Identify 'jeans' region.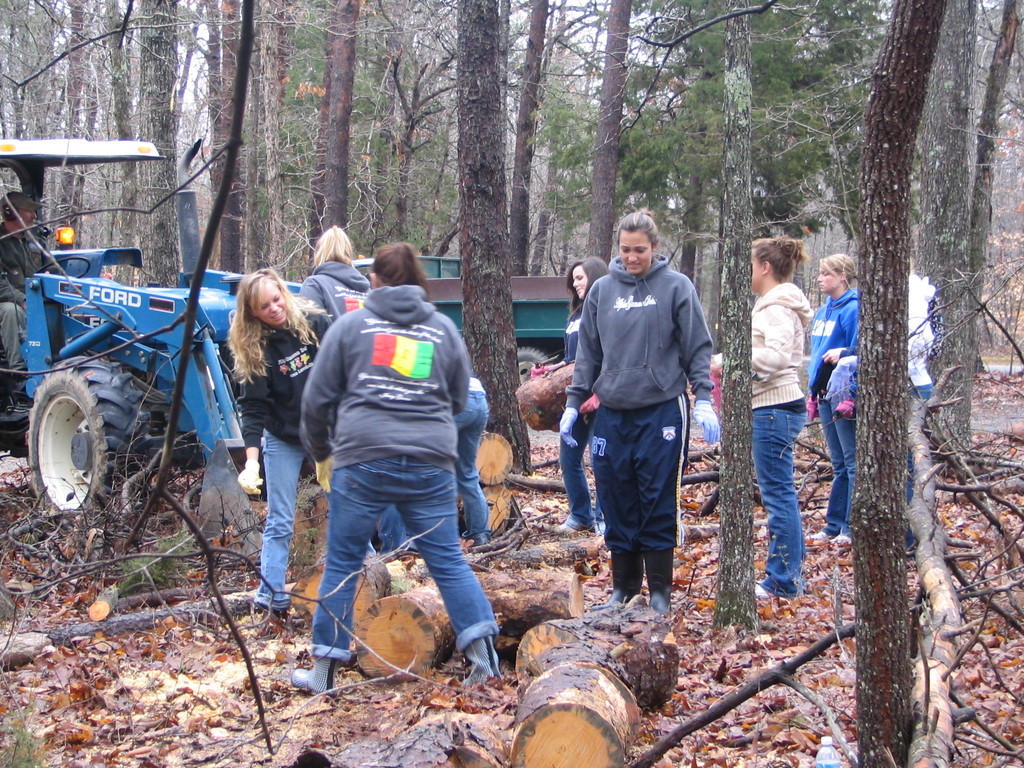
Region: [308, 448, 488, 678].
